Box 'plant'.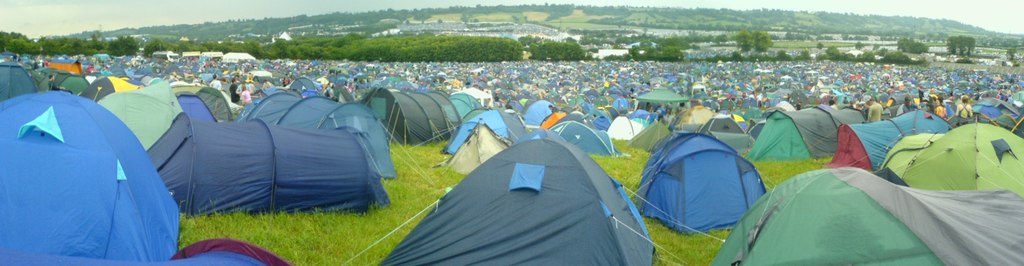
box=[172, 140, 464, 264].
